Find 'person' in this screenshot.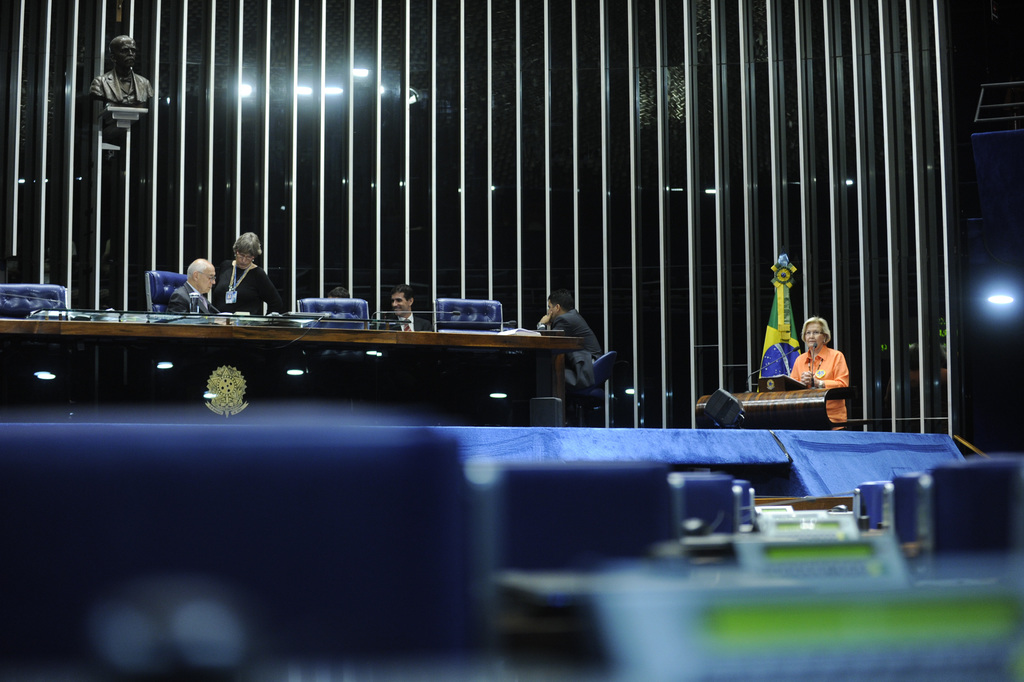
The bounding box for 'person' is box=[380, 287, 428, 334].
